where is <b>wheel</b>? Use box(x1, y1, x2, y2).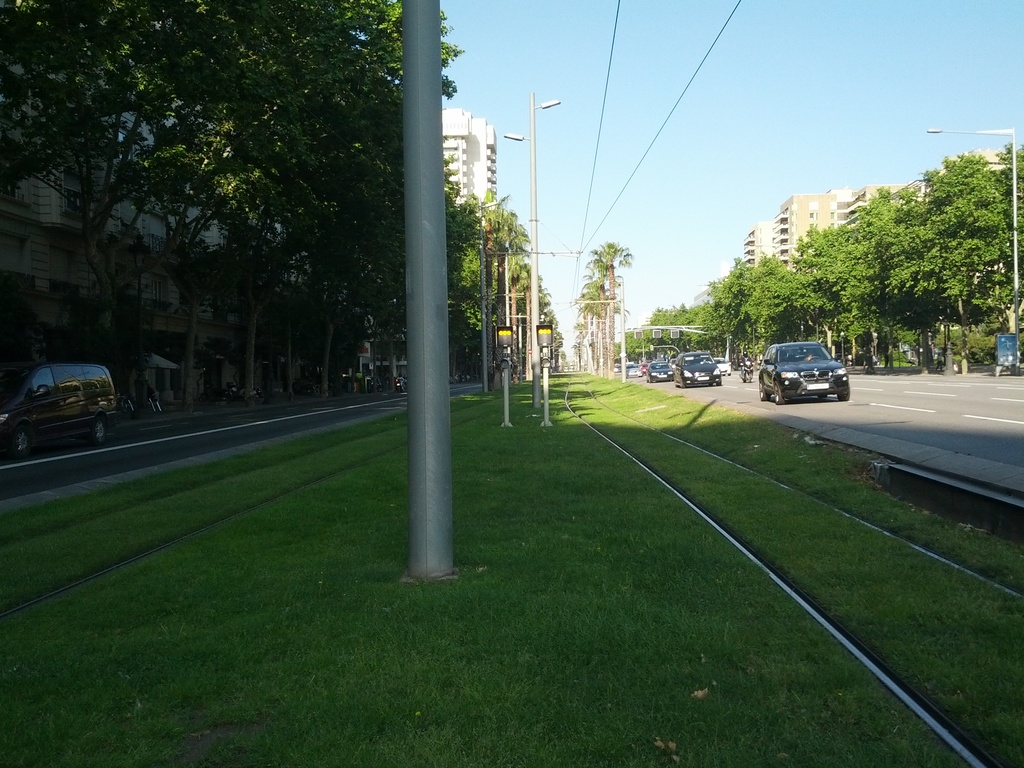
box(706, 380, 714, 385).
